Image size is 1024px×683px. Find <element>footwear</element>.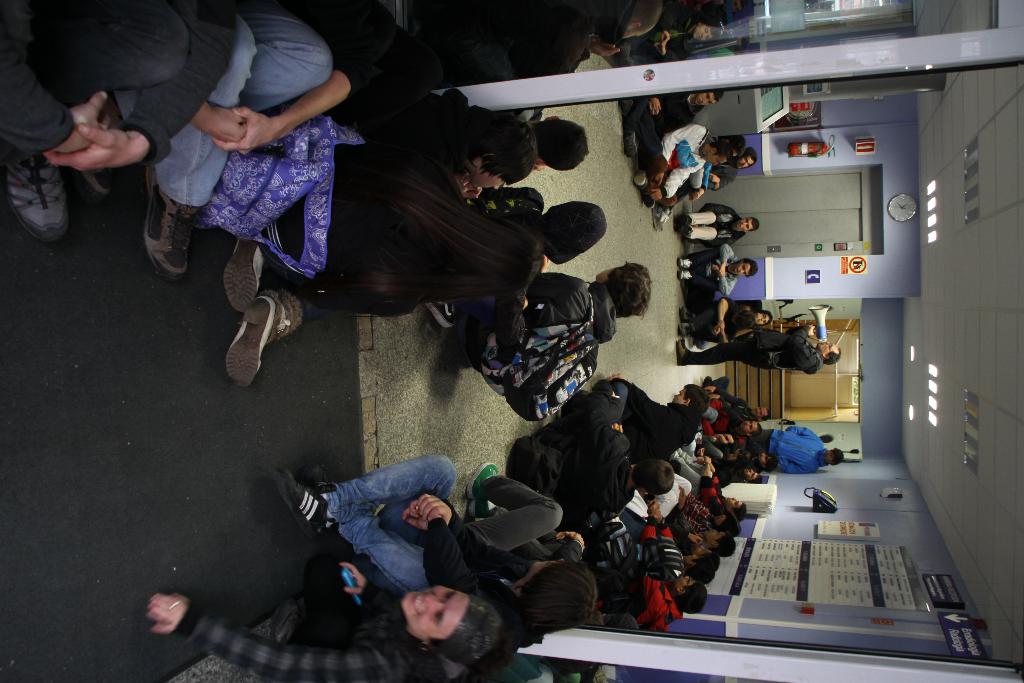
{"left": 627, "top": 133, "right": 636, "bottom": 156}.
